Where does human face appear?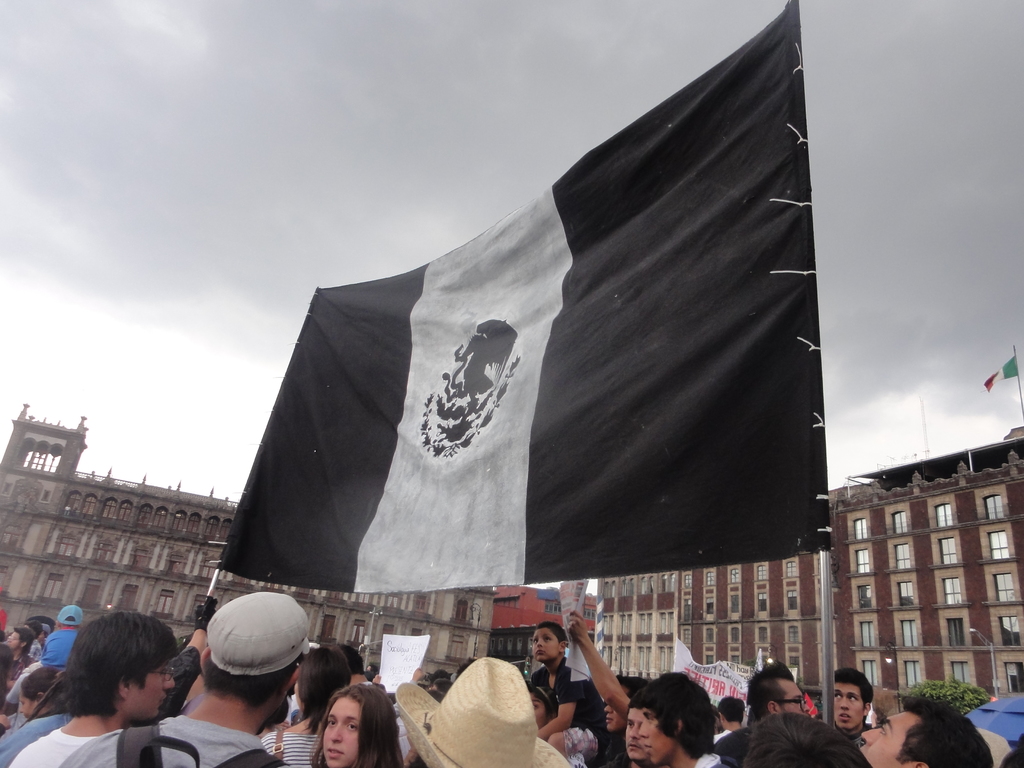
Appears at locate(828, 684, 868, 726).
